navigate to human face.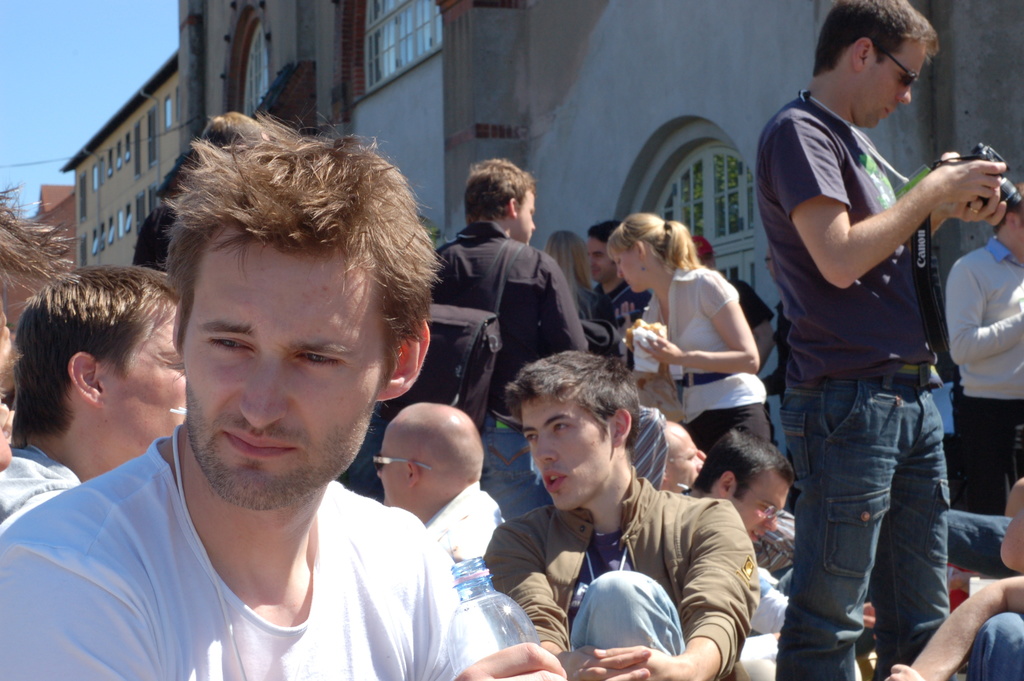
Navigation target: box=[669, 428, 705, 485].
